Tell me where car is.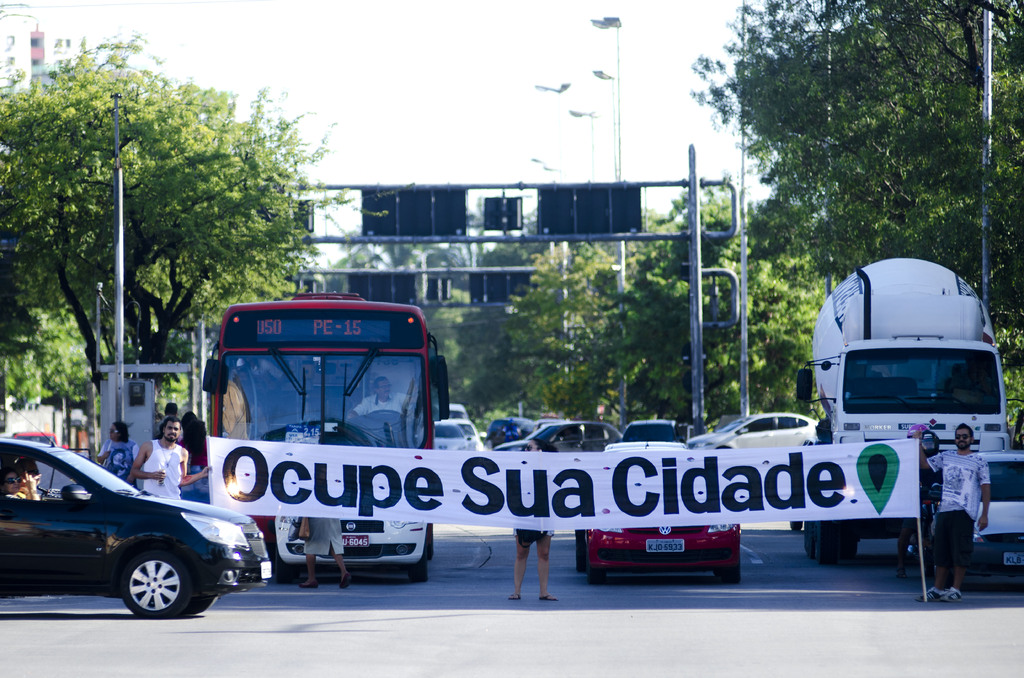
car is at <region>15, 436, 70, 451</region>.
